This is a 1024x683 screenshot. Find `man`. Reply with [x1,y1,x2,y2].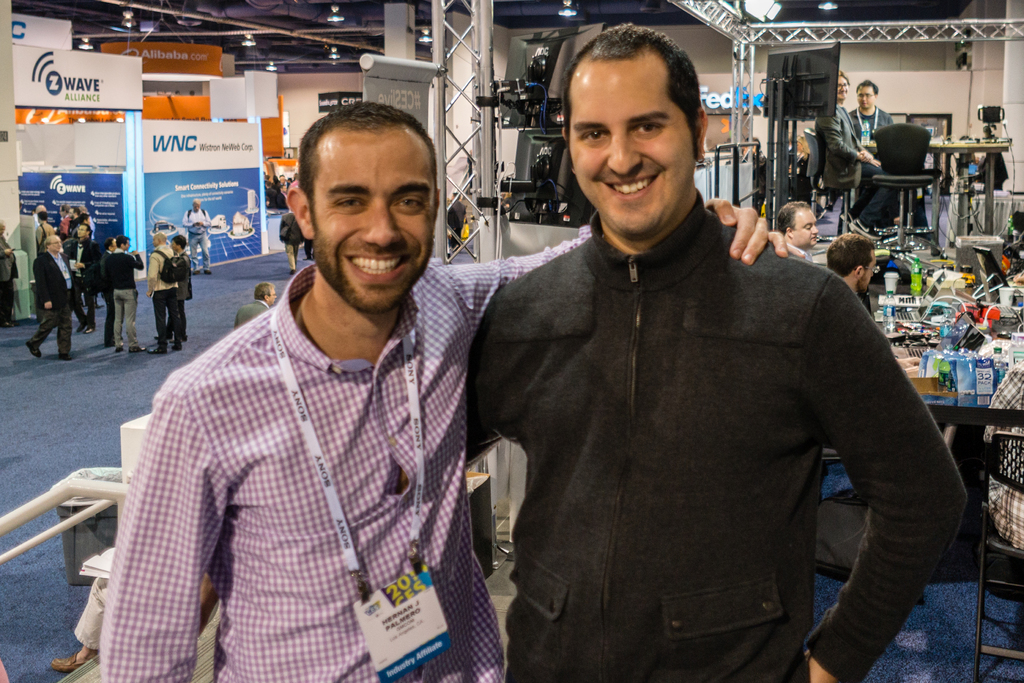
[19,230,110,373].
